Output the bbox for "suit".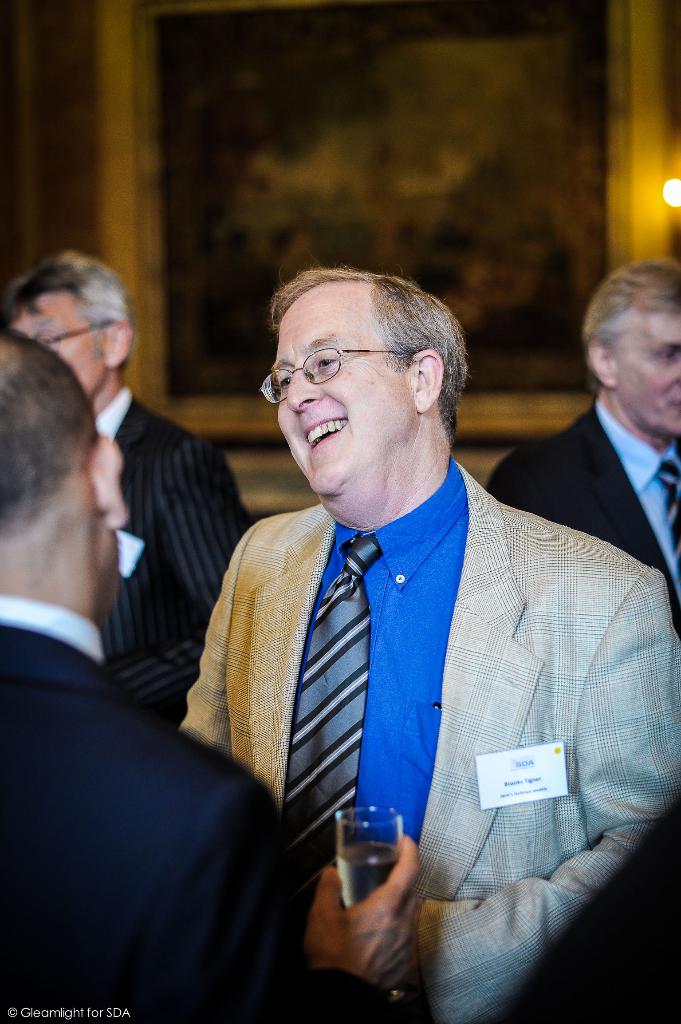
BBox(95, 392, 254, 724).
